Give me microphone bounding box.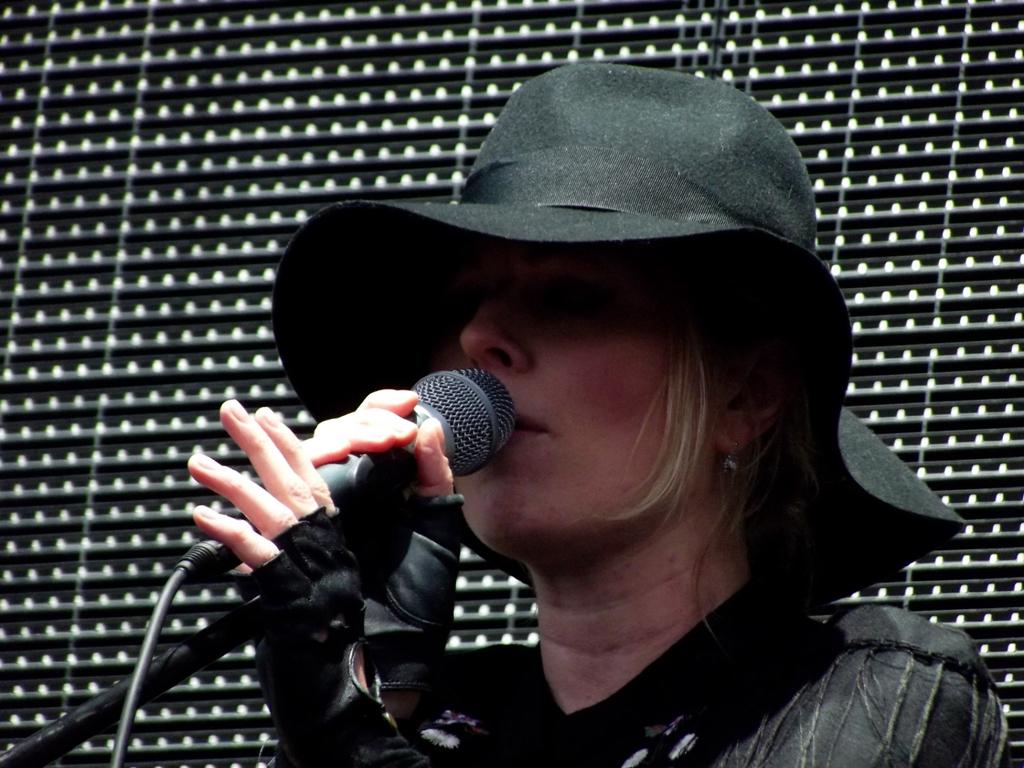
detection(204, 362, 513, 560).
